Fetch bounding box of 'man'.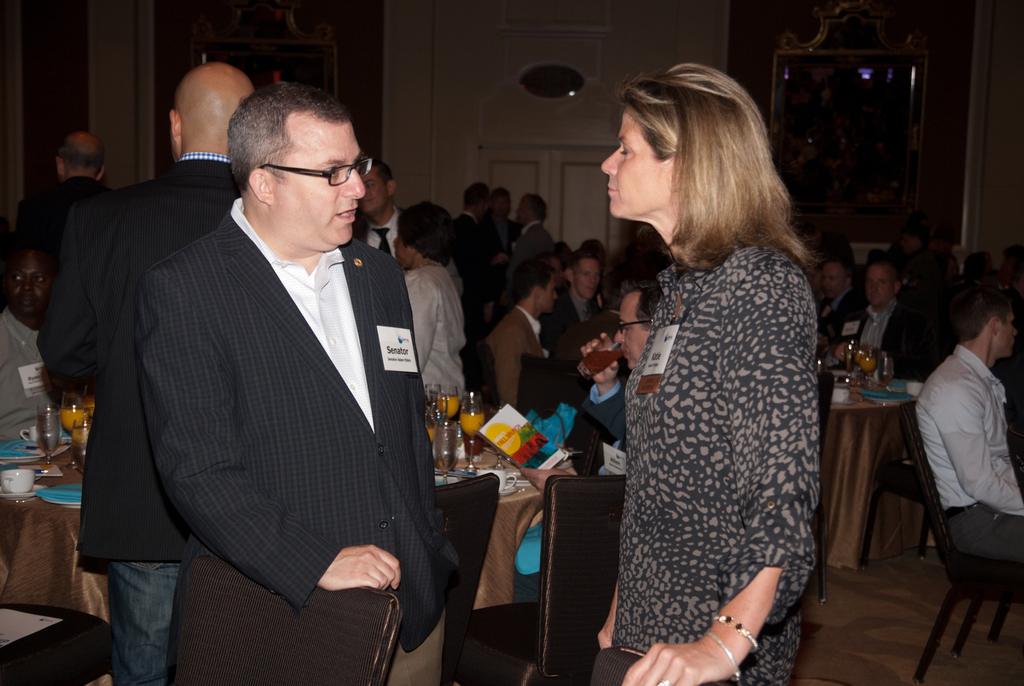
Bbox: bbox=[817, 260, 863, 343].
